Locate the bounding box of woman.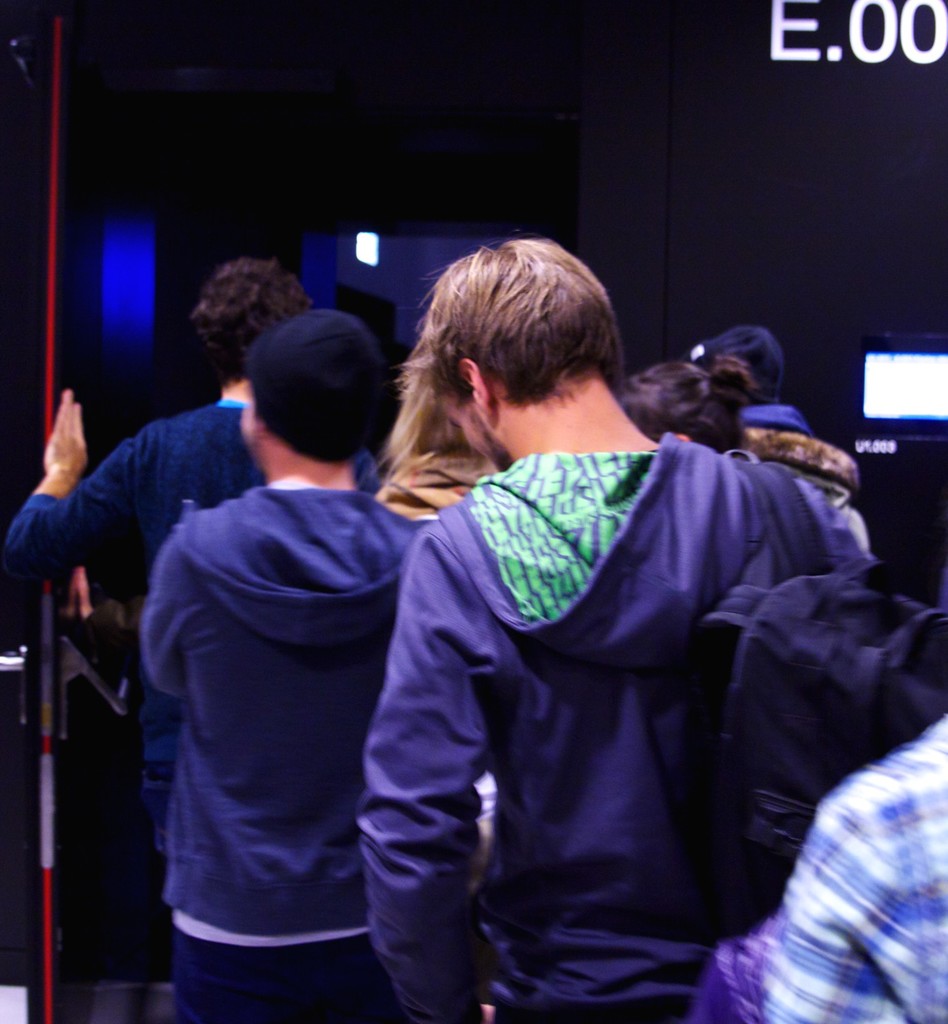
Bounding box: [x1=377, y1=329, x2=514, y2=518].
